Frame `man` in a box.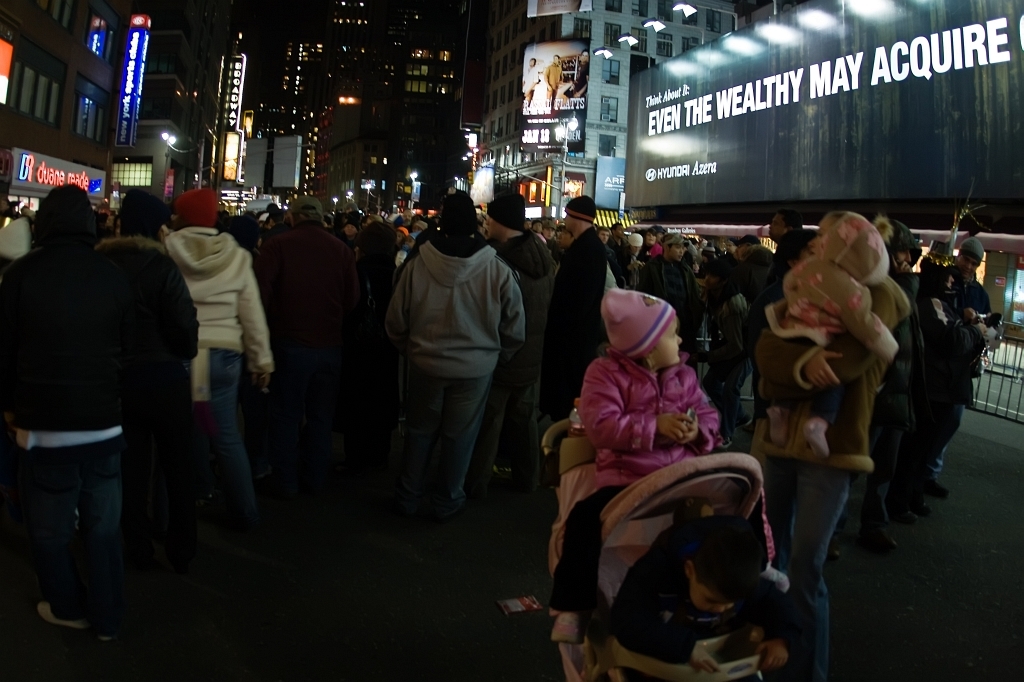
bbox(139, 186, 293, 544).
